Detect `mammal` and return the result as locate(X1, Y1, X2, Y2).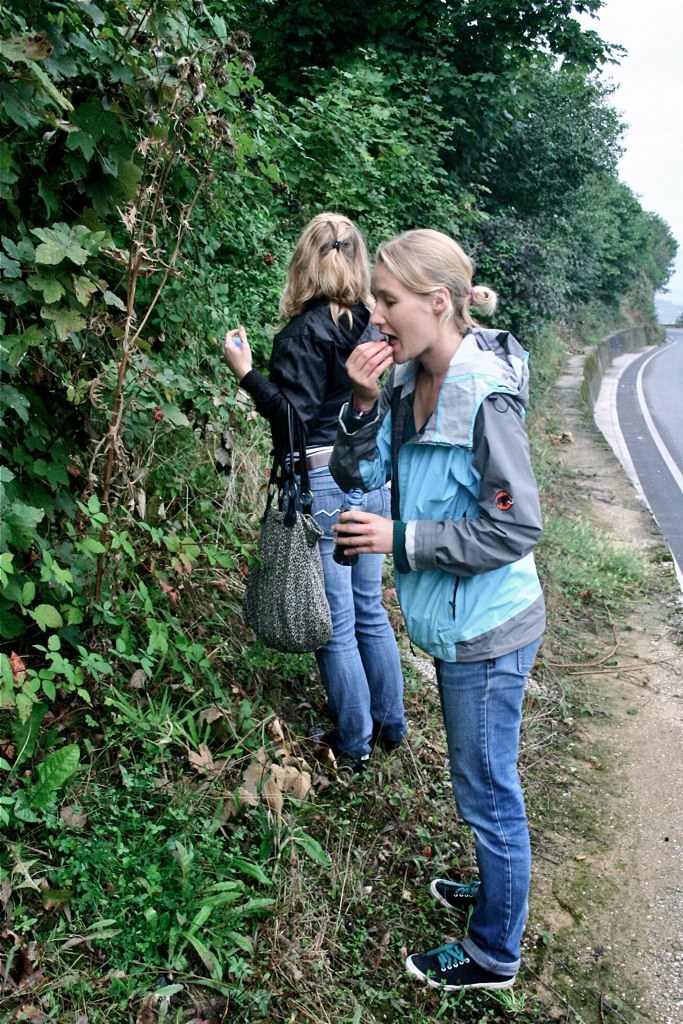
locate(223, 212, 410, 774).
